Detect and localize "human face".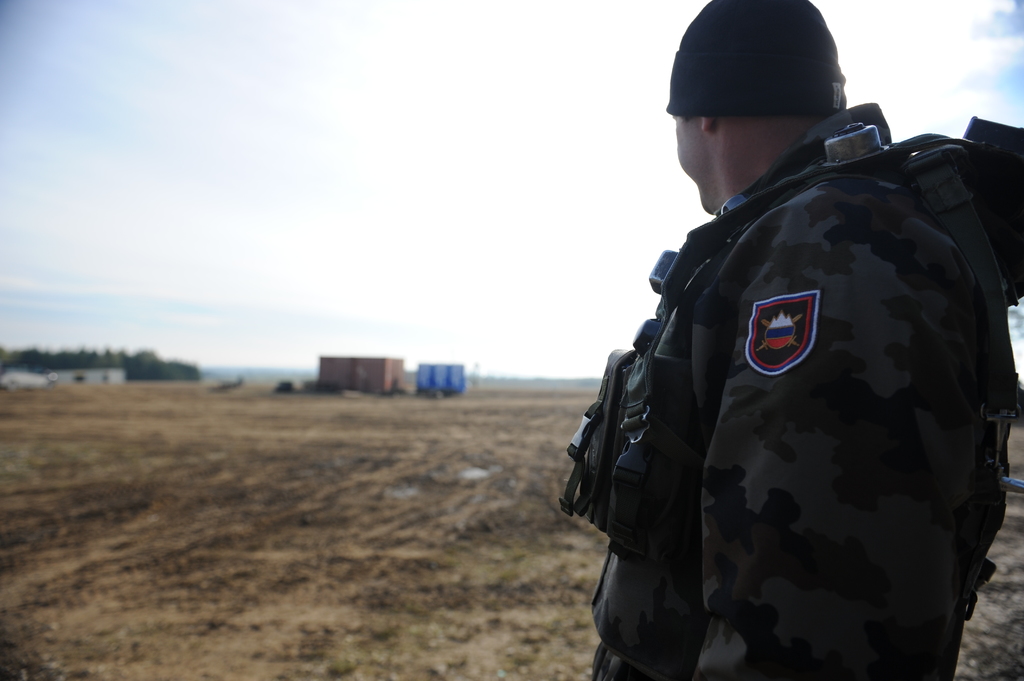
Localized at (x1=674, y1=115, x2=716, y2=216).
